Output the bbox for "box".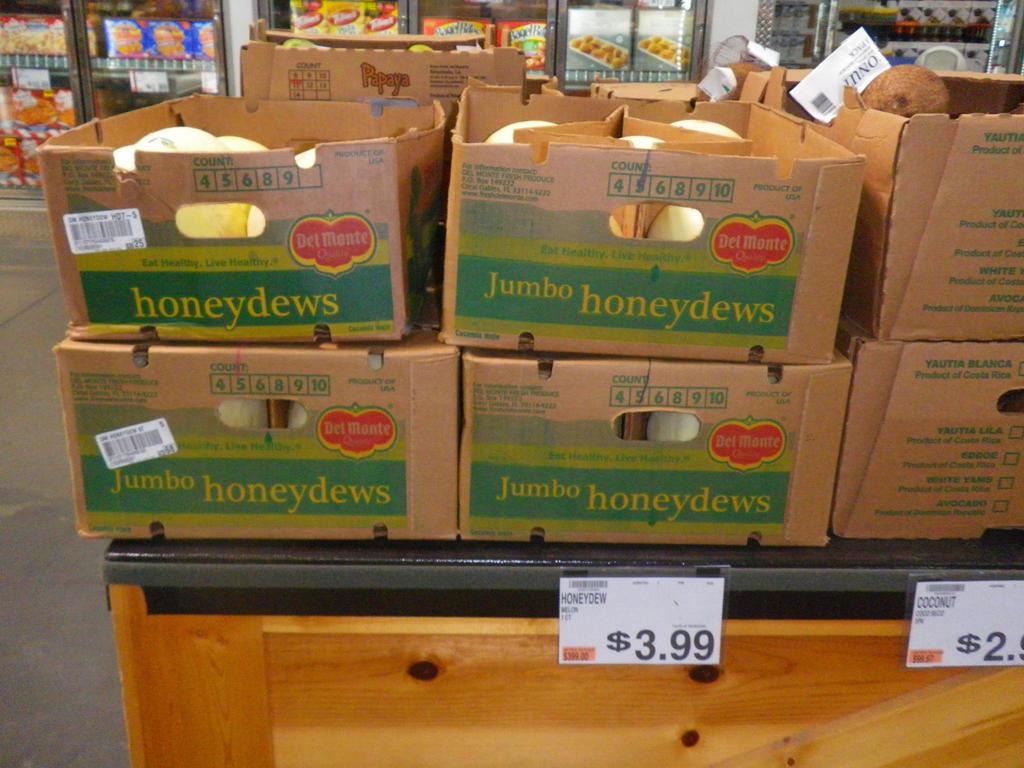
Rect(785, 67, 812, 81).
